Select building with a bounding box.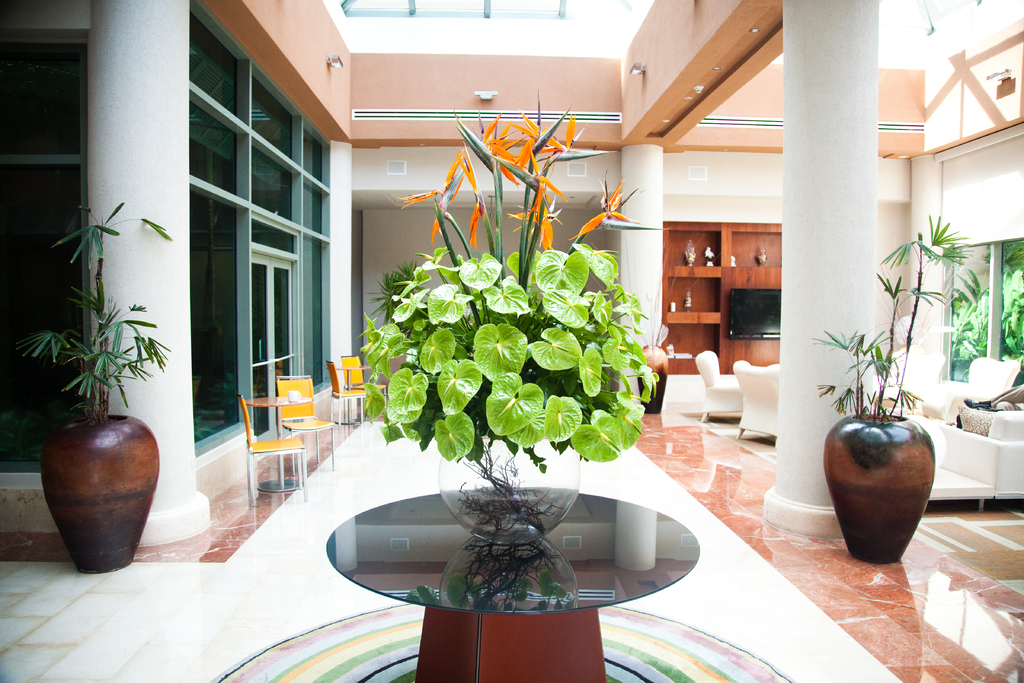
<box>0,0,1023,682</box>.
